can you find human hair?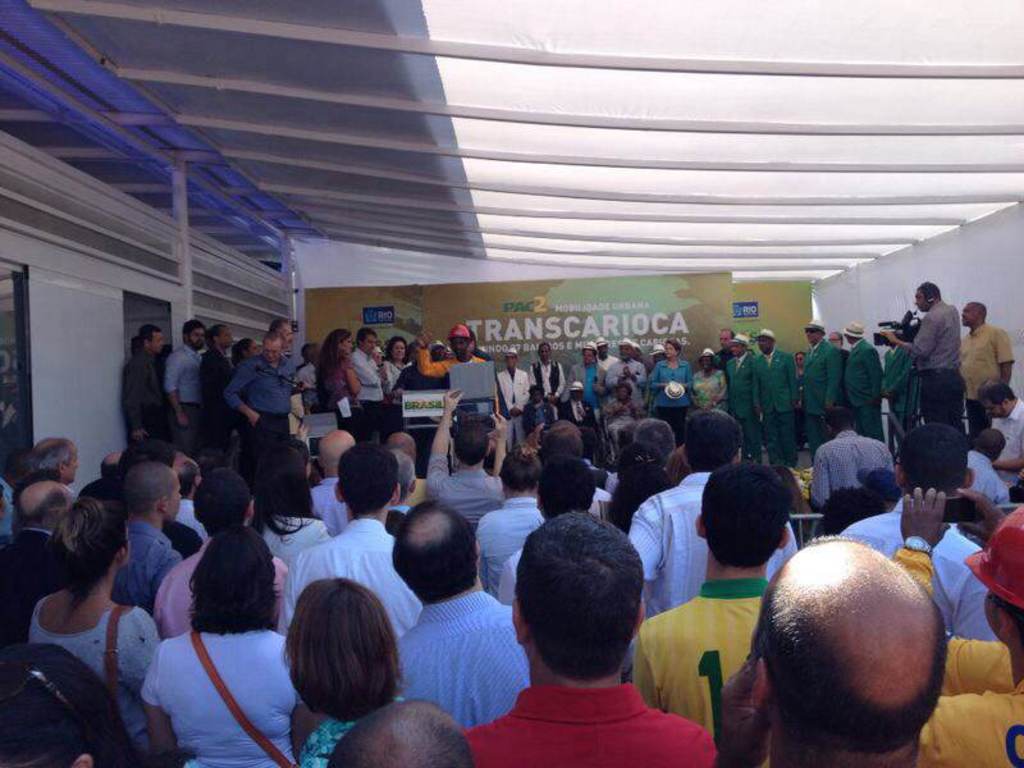
Yes, bounding box: 175:471:271:532.
